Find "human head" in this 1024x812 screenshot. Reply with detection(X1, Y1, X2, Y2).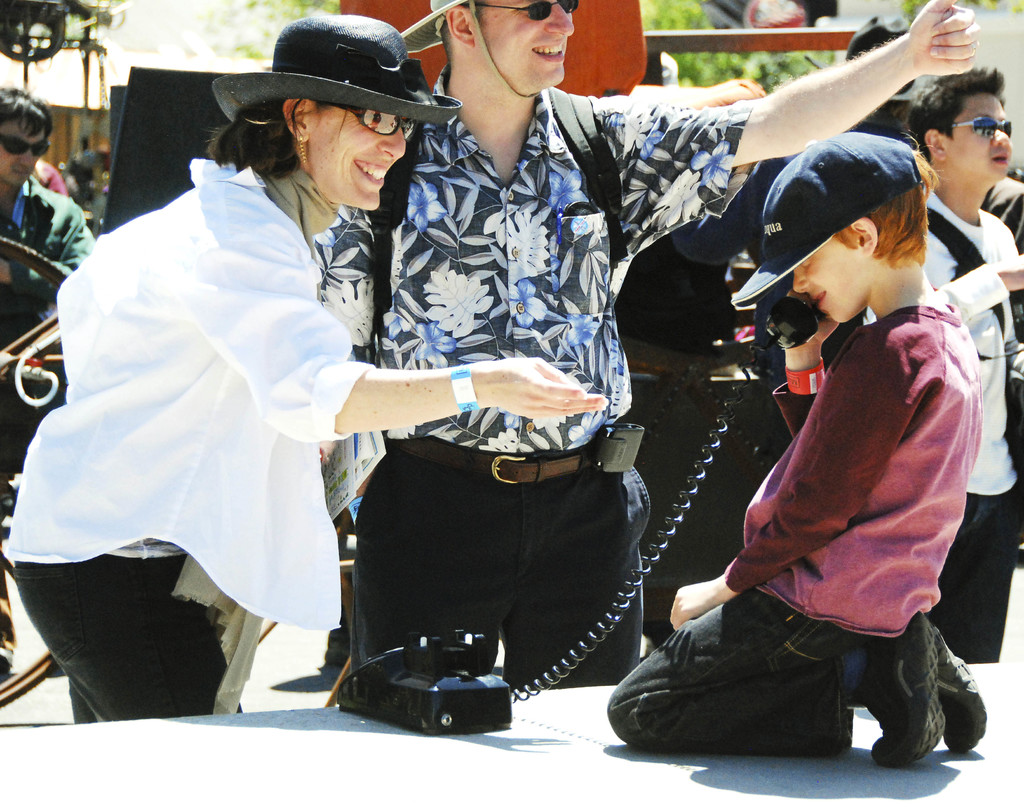
detection(97, 147, 119, 167).
